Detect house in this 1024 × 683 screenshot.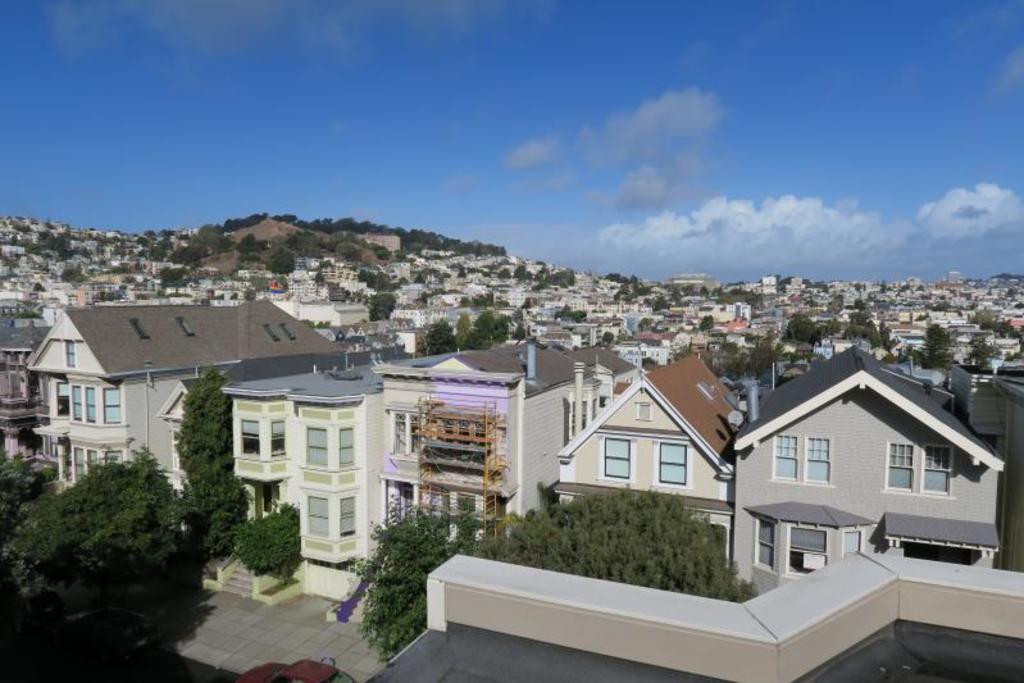
Detection: 934/267/983/288.
